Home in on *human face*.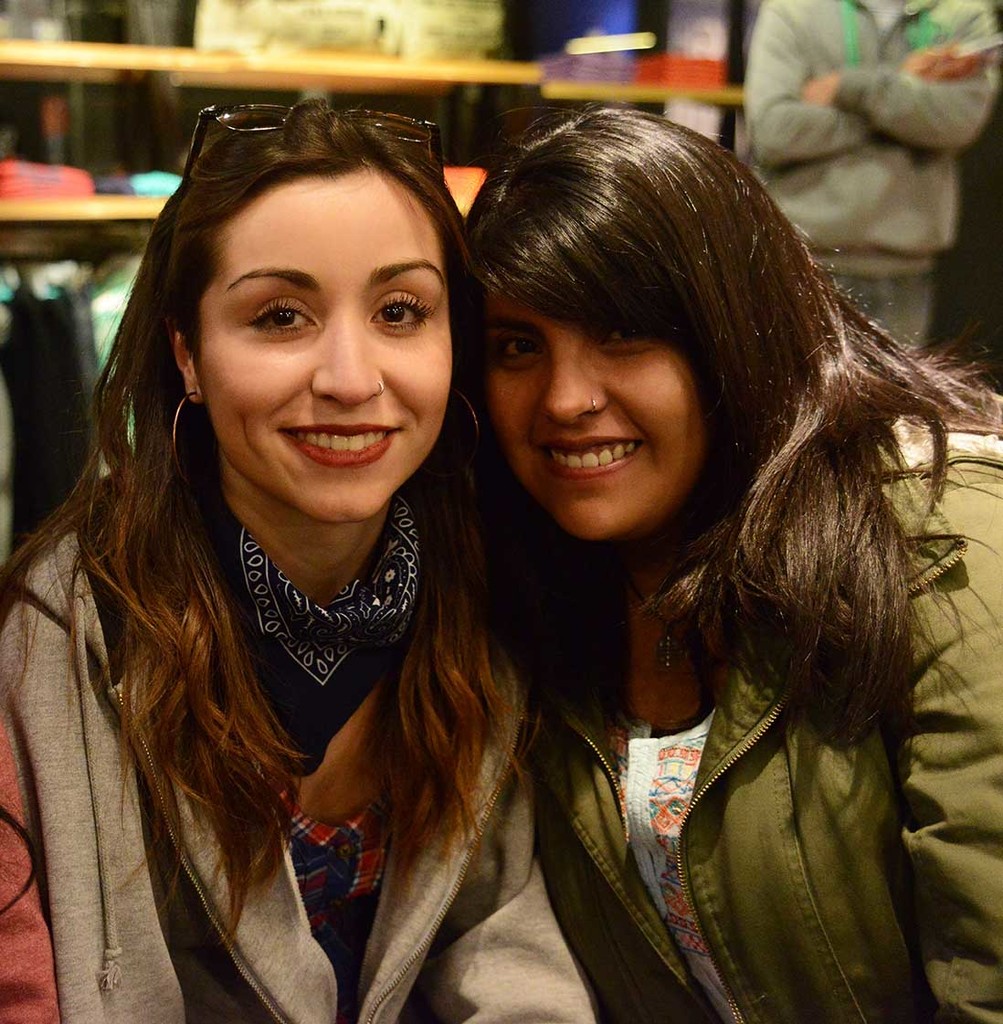
Homed in at BBox(483, 292, 713, 542).
